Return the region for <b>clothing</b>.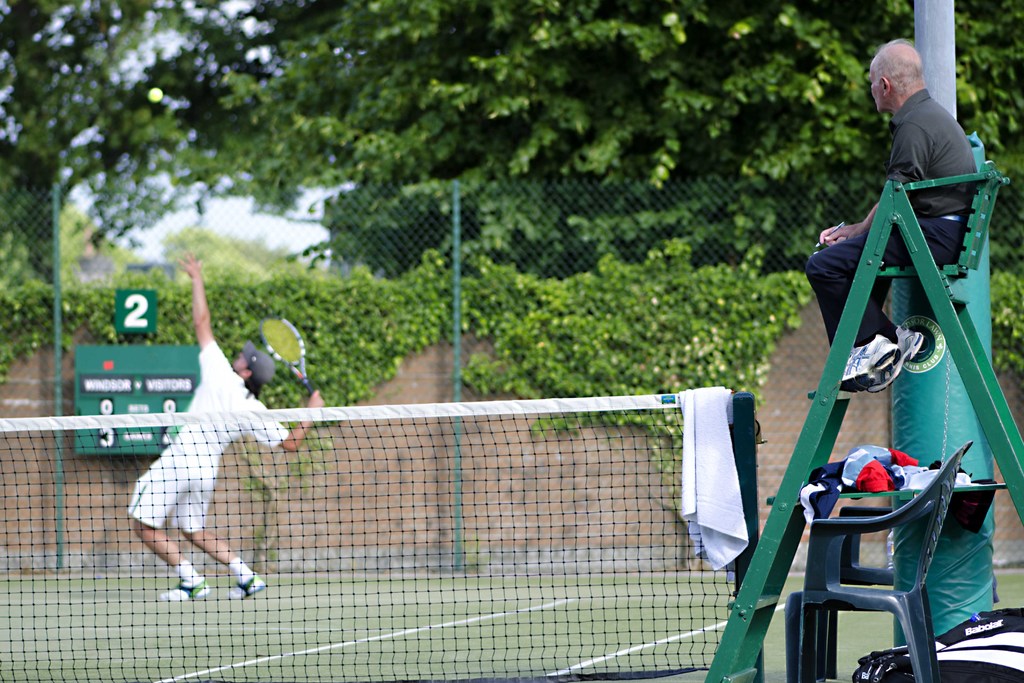
x1=131 y1=340 x2=298 y2=542.
